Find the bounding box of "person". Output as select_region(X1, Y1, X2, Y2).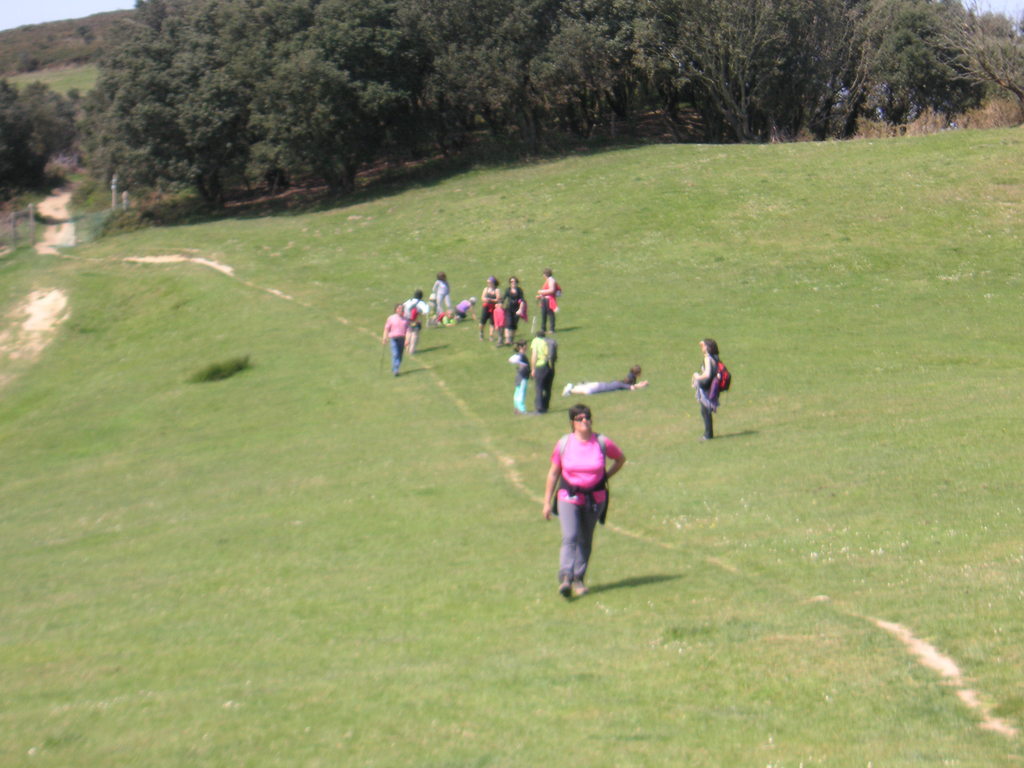
select_region(479, 275, 506, 343).
